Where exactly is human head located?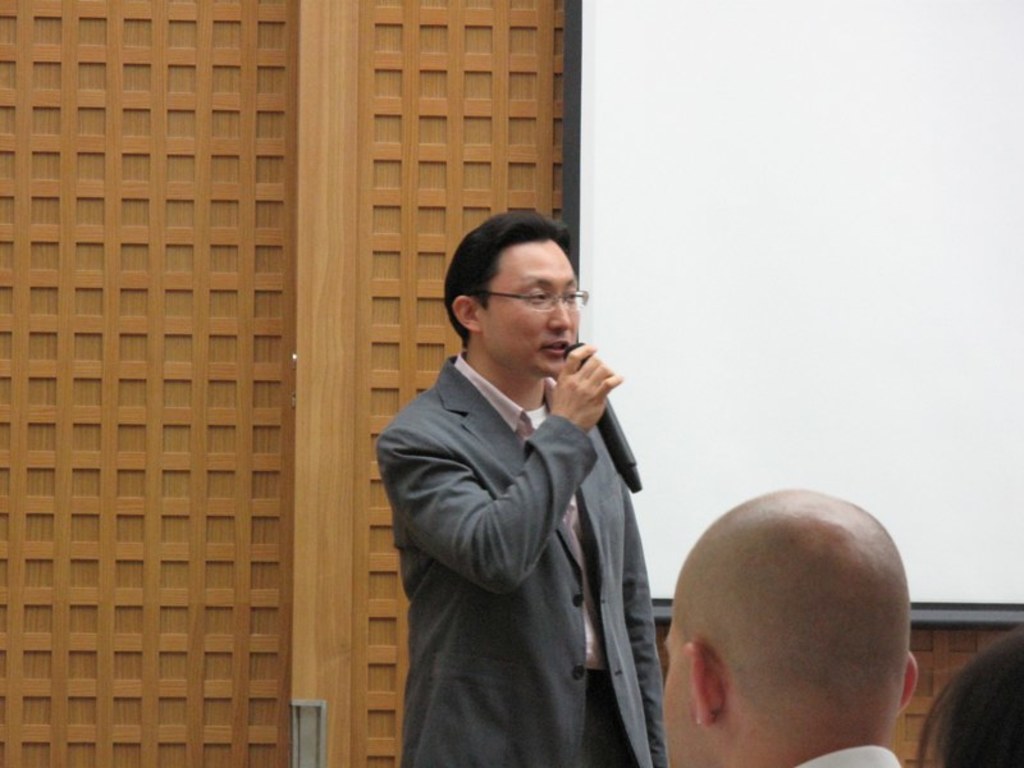
Its bounding box is <region>941, 623, 1023, 767</region>.
